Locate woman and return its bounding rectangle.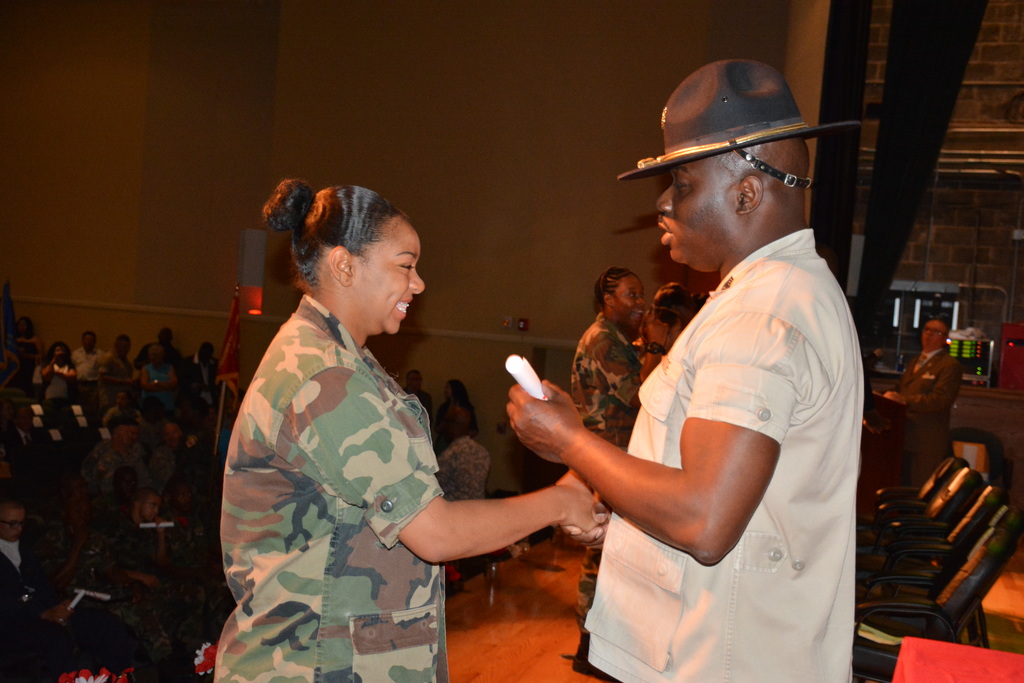
[435,382,474,456].
